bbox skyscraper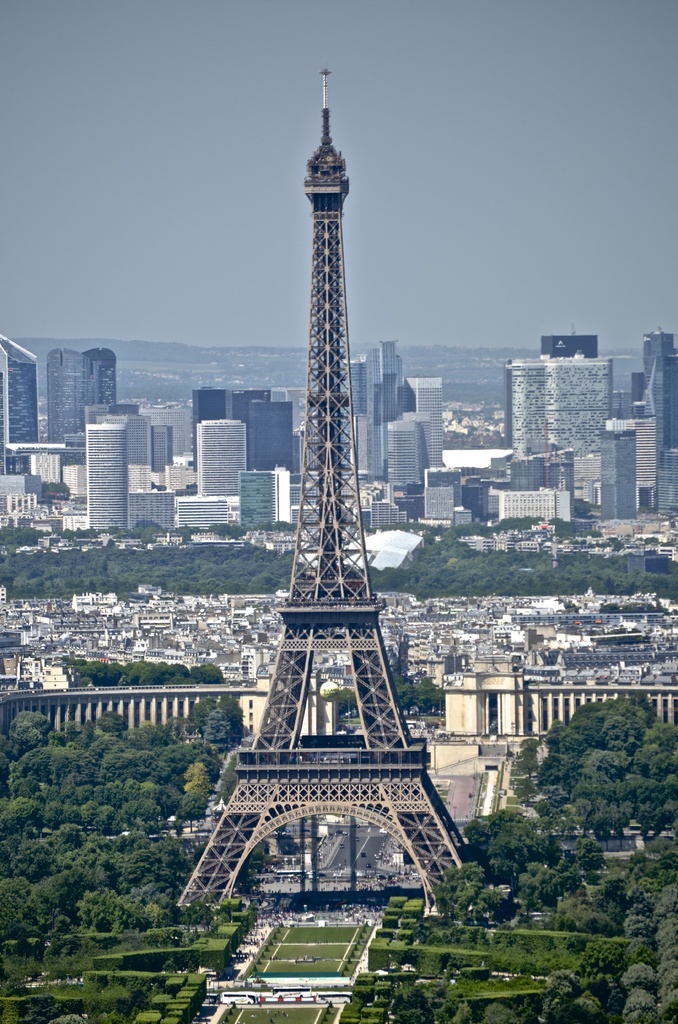
Rect(642, 337, 677, 460)
